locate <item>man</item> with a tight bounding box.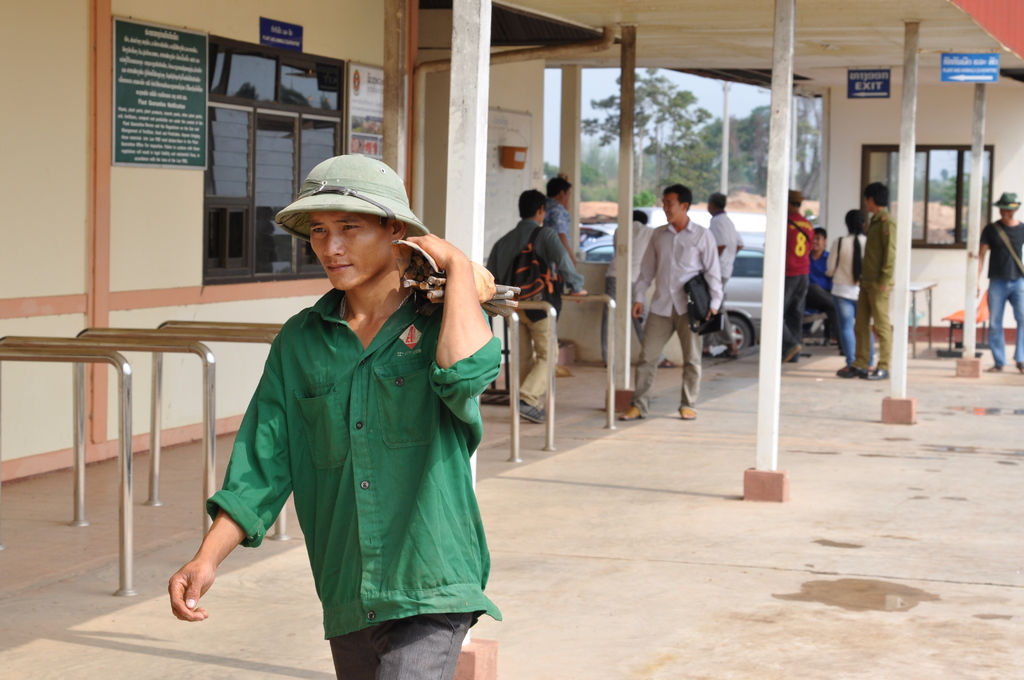
(787, 187, 810, 360).
